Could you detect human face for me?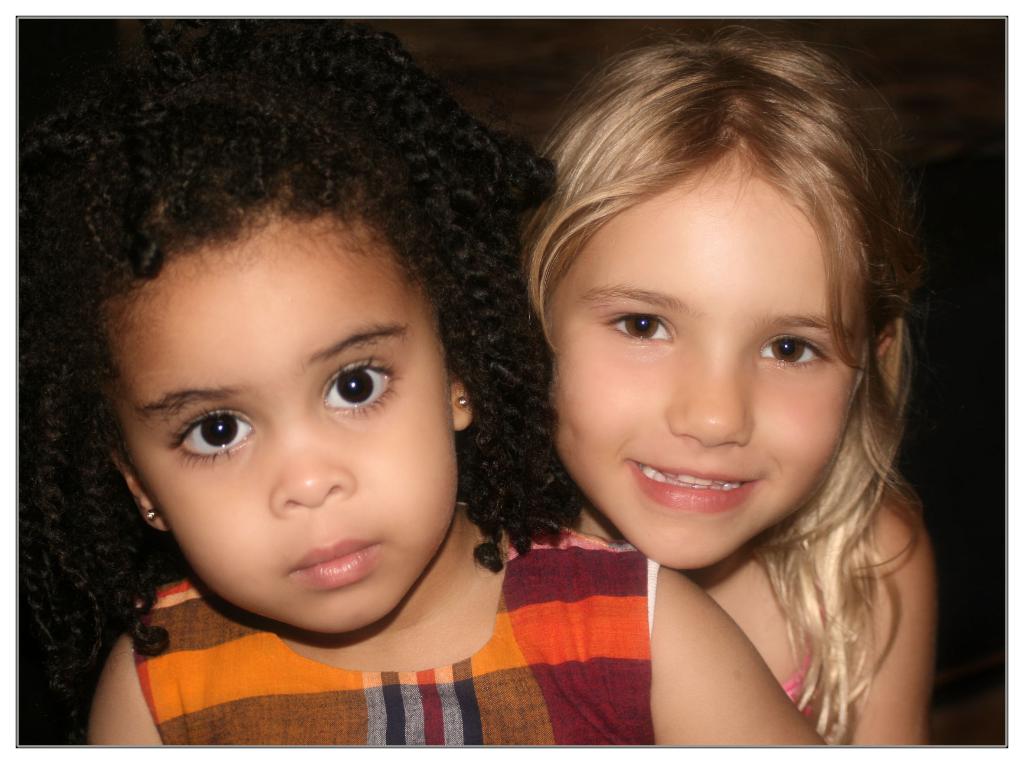
Detection result: rect(541, 202, 864, 578).
